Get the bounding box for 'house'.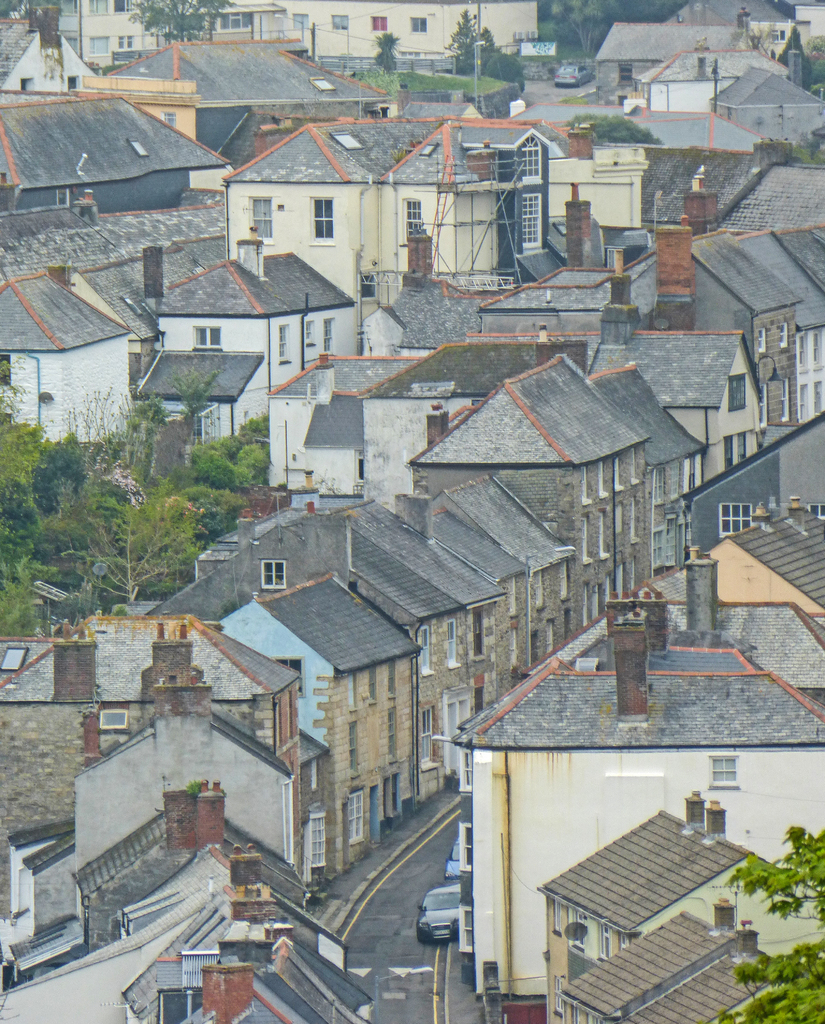
pyautogui.locateOnScreen(641, 33, 809, 97).
